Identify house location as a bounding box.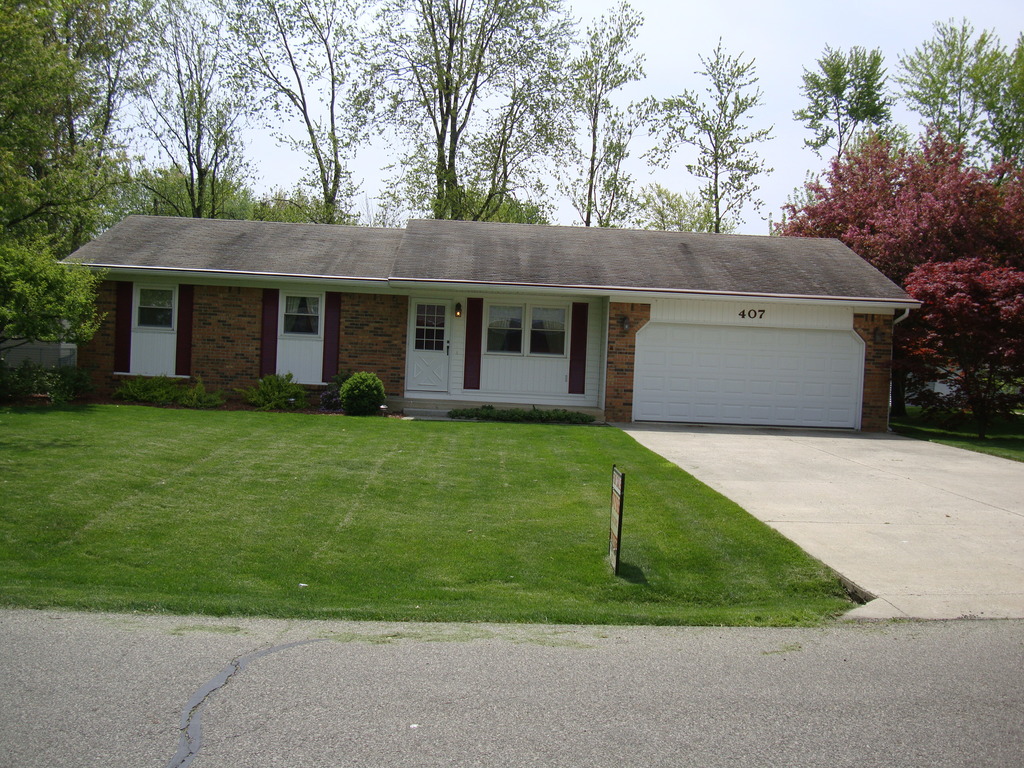
box(61, 190, 904, 446).
